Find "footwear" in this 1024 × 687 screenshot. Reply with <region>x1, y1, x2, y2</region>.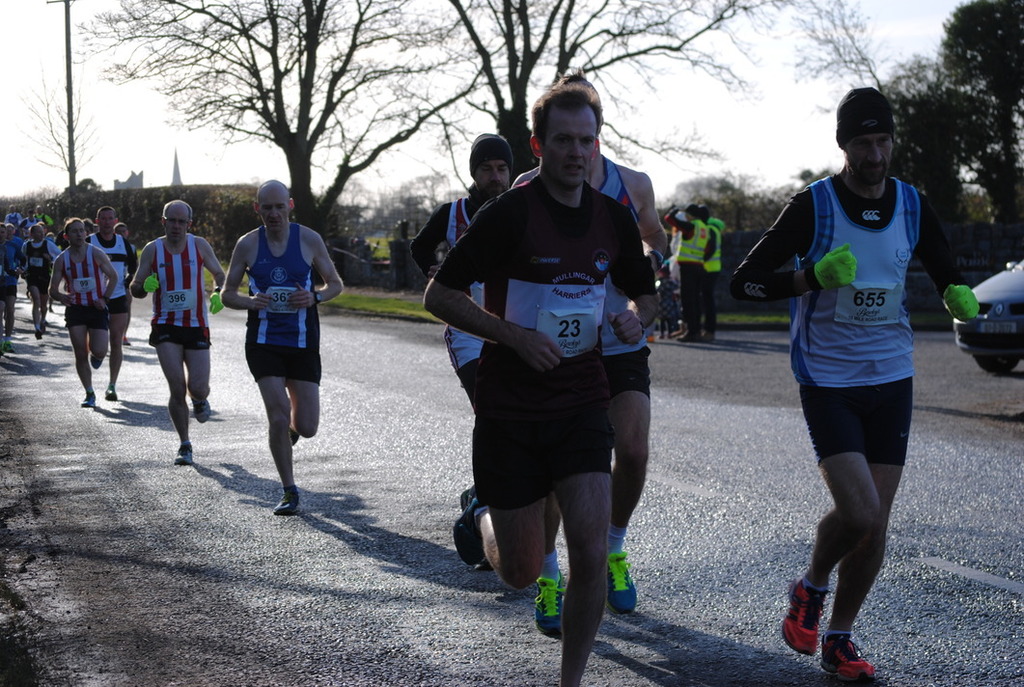
<region>603, 548, 637, 618</region>.
